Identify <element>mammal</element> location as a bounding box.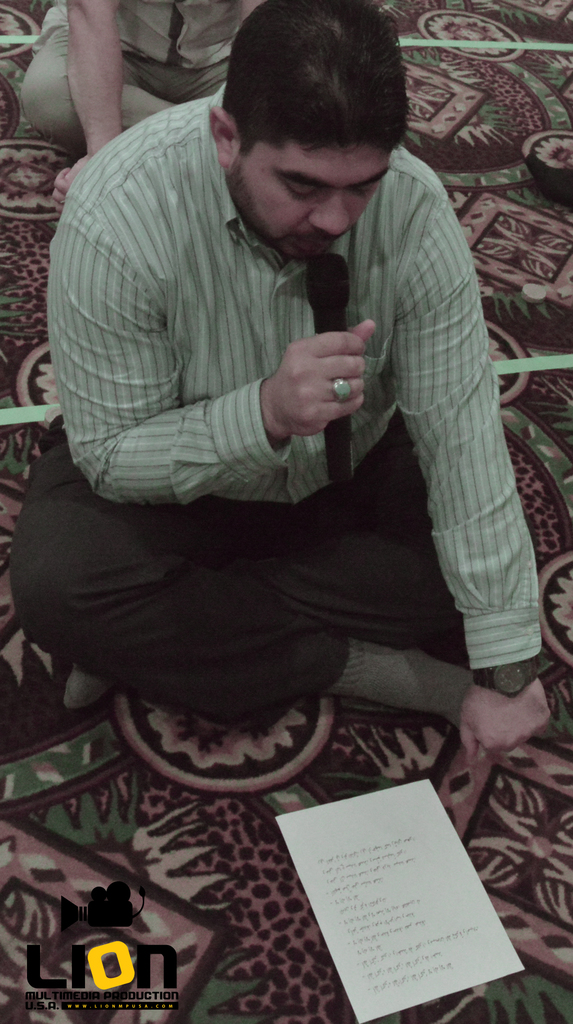
{"x1": 13, "y1": 0, "x2": 254, "y2": 207}.
